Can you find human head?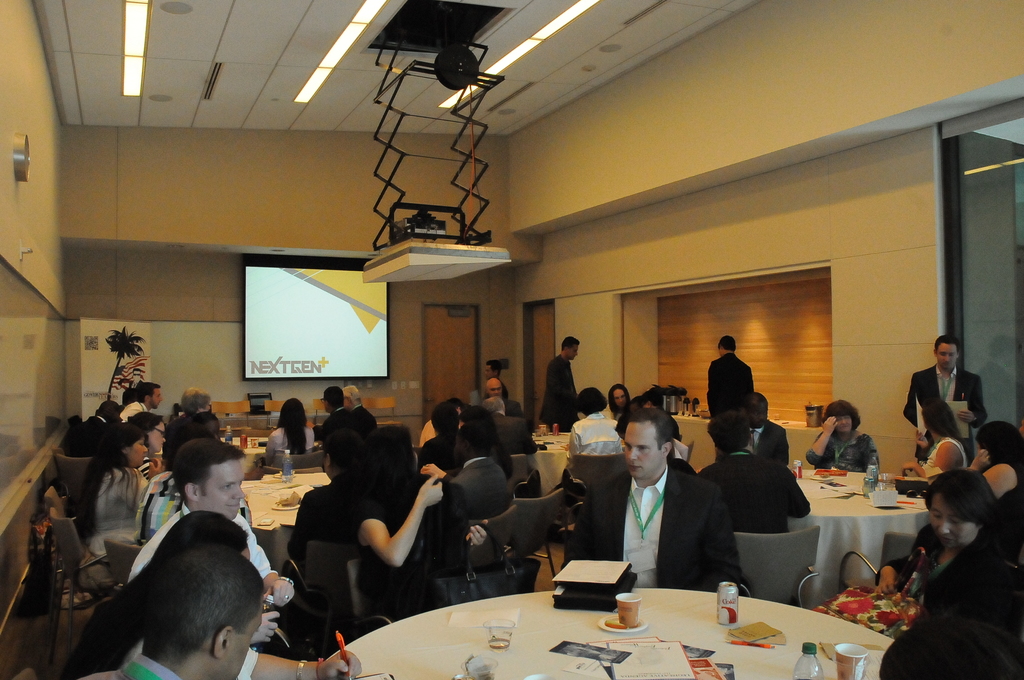
Yes, bounding box: [left=106, top=421, right=145, bottom=465].
